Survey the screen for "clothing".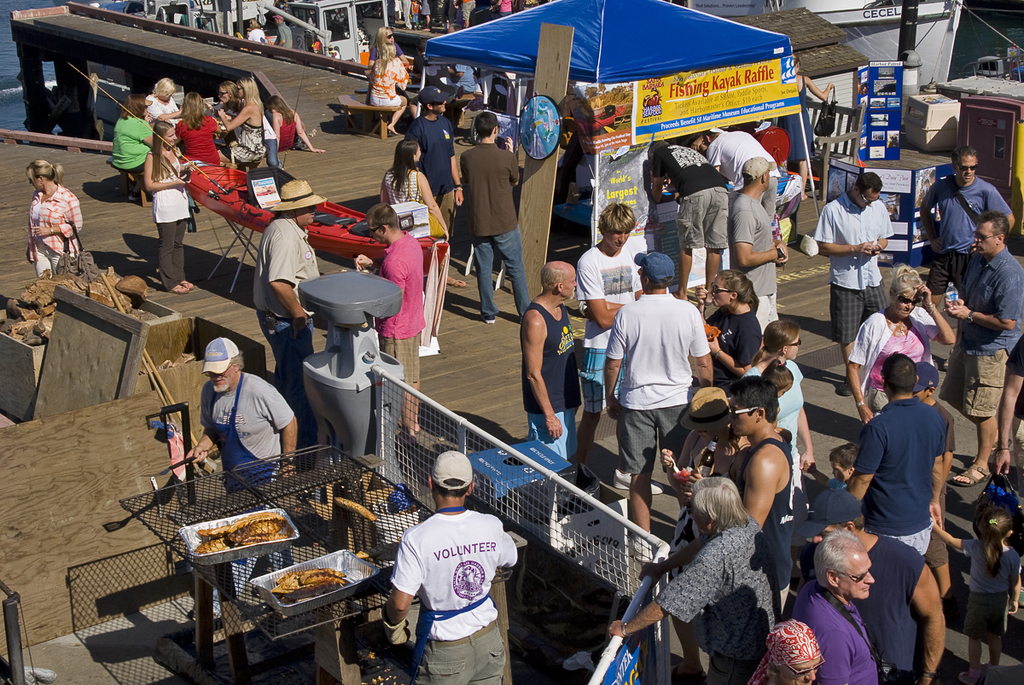
Survey found: (x1=519, y1=295, x2=582, y2=469).
